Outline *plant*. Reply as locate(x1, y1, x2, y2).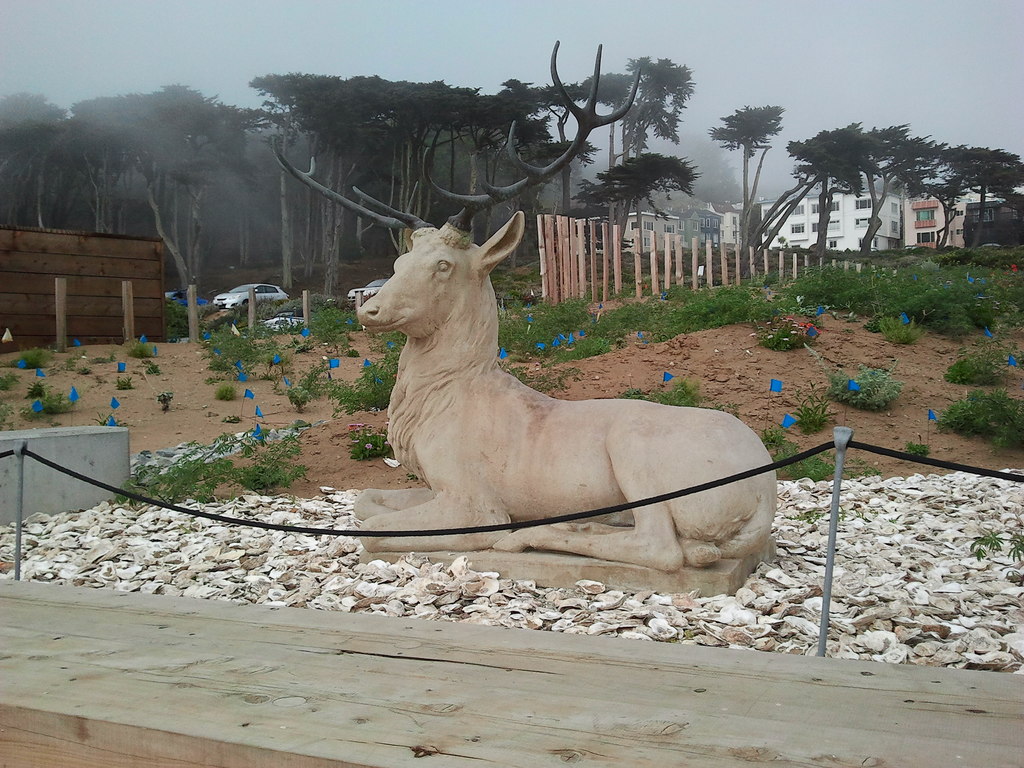
locate(970, 534, 1023, 563).
